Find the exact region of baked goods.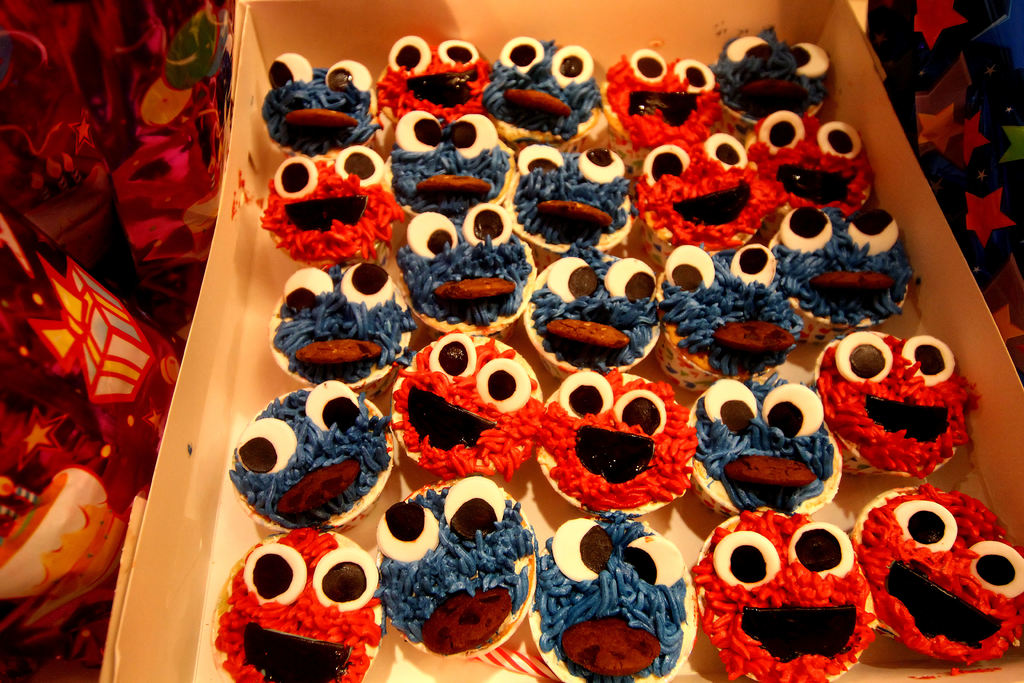
Exact region: bbox=(845, 479, 1023, 673).
